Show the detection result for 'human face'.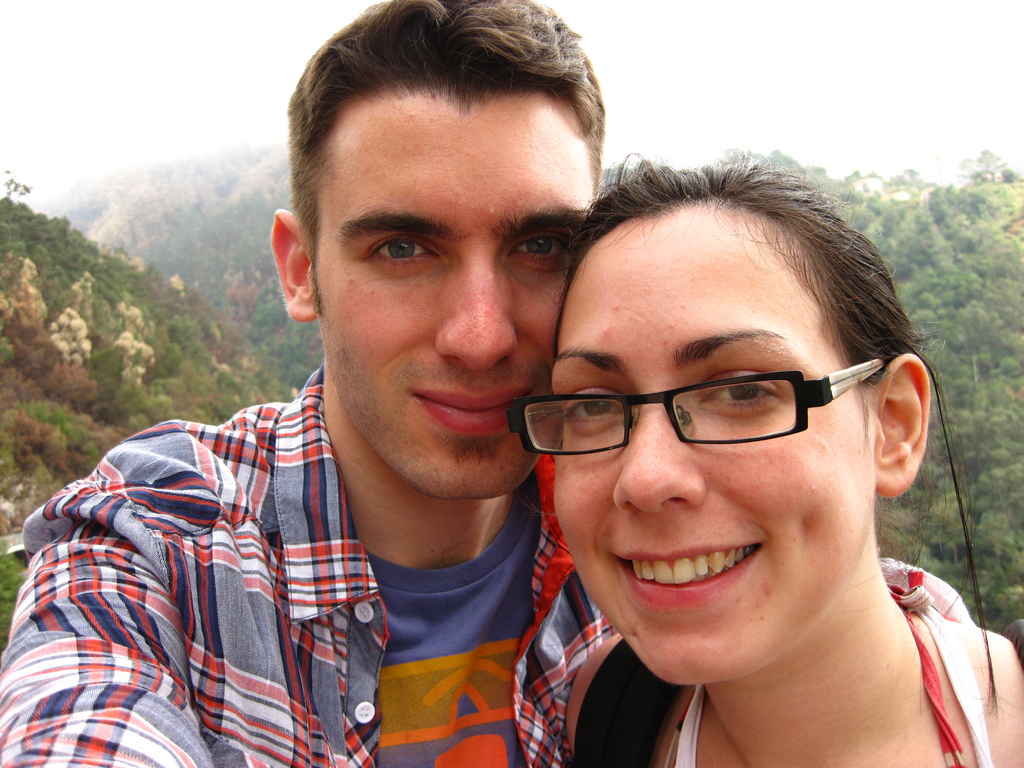
left=555, top=192, right=880, bottom=691.
